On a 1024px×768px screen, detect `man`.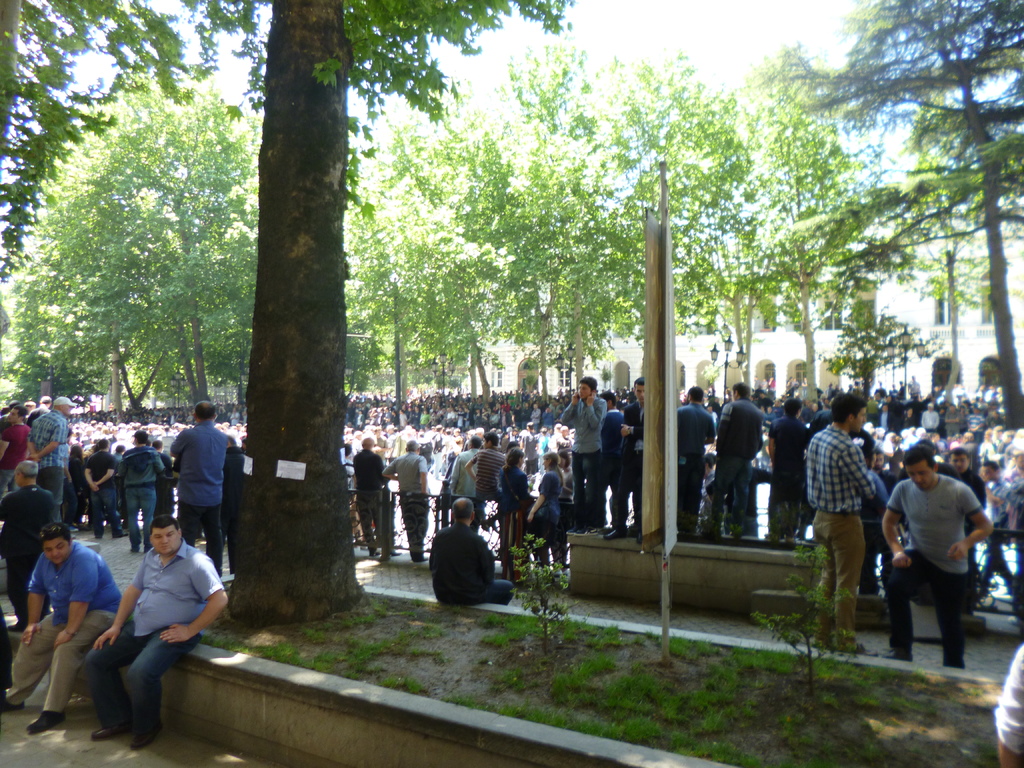
l=88, t=444, r=116, b=532.
